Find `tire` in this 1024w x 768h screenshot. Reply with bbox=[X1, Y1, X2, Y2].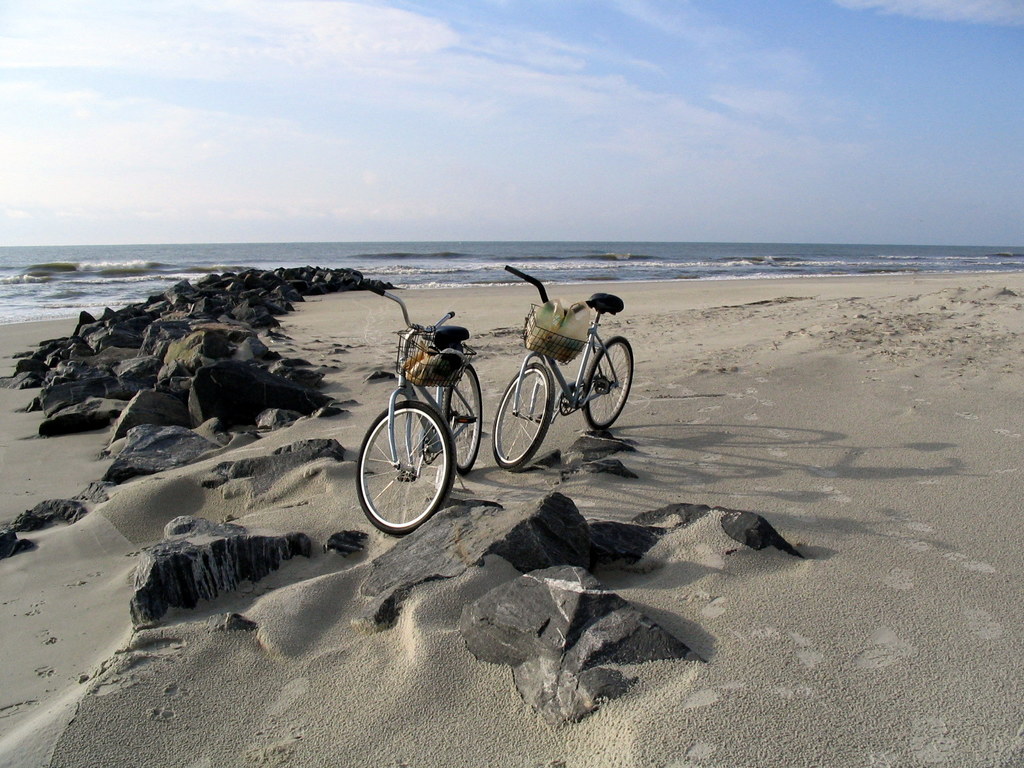
bbox=[578, 337, 634, 426].
